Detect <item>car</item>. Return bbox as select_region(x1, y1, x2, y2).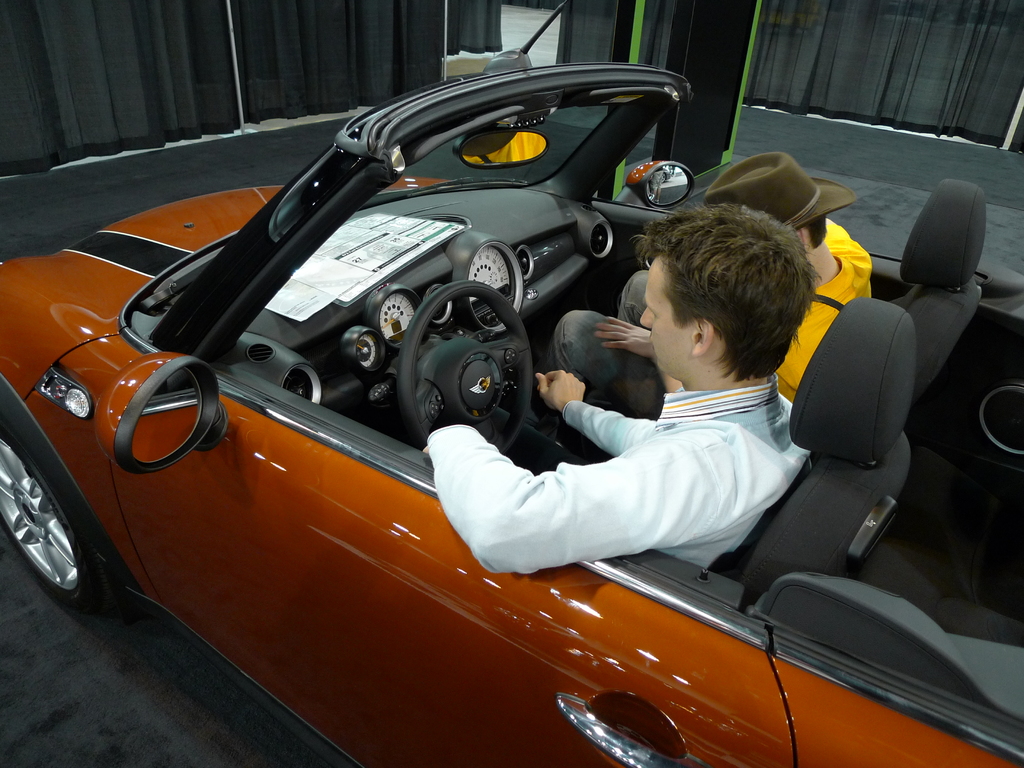
select_region(0, 1, 1023, 767).
